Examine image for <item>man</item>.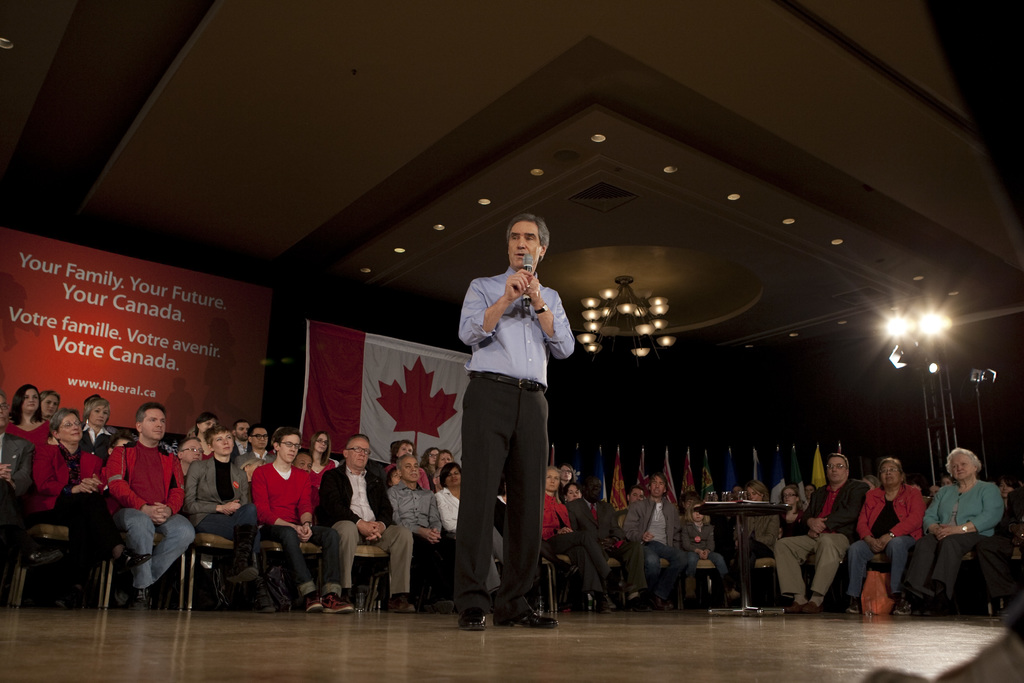
Examination result: (x1=929, y1=486, x2=937, y2=500).
